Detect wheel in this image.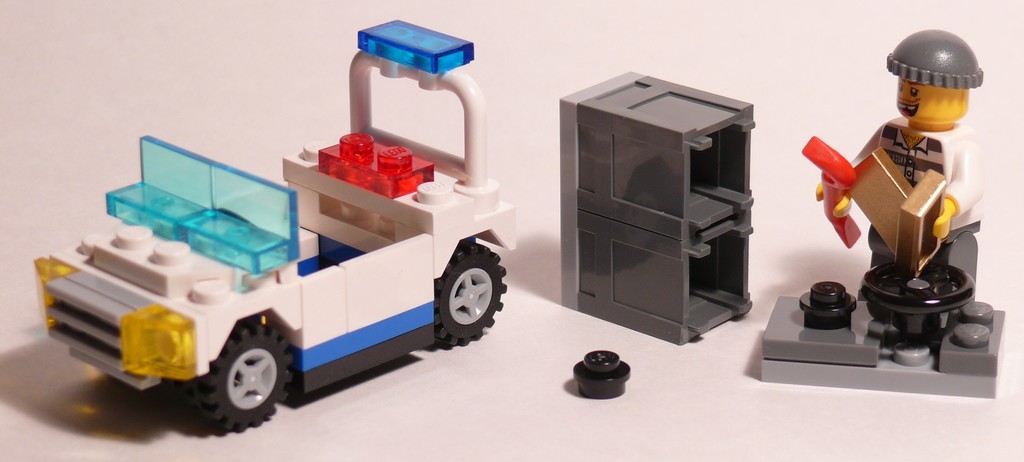
Detection: [433,233,496,344].
